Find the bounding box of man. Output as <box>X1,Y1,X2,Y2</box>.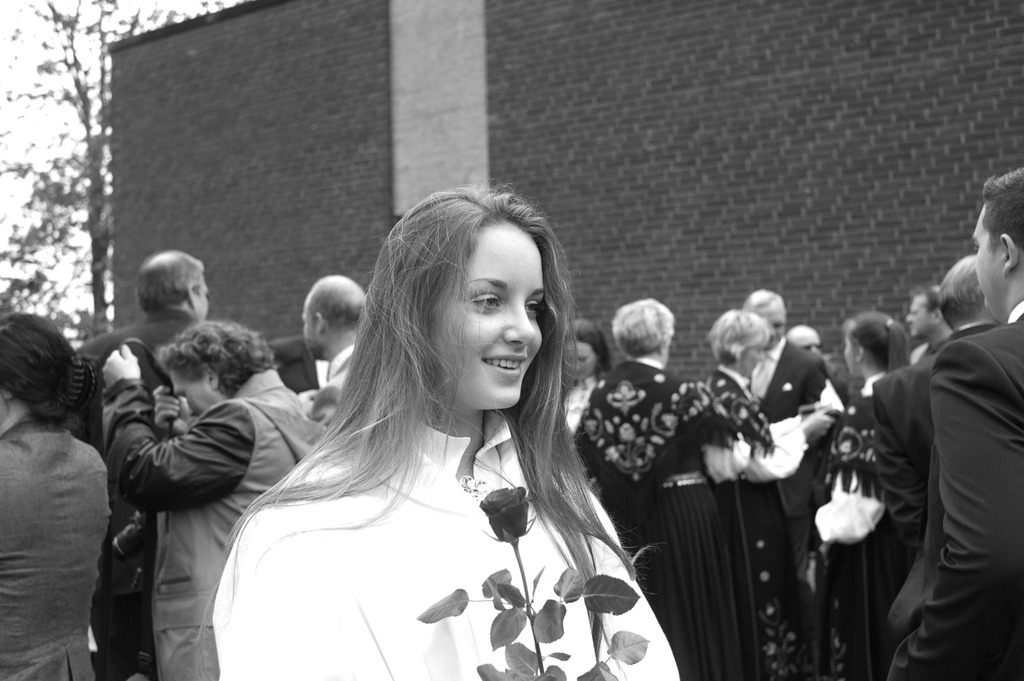
<box>897,279,944,349</box>.
